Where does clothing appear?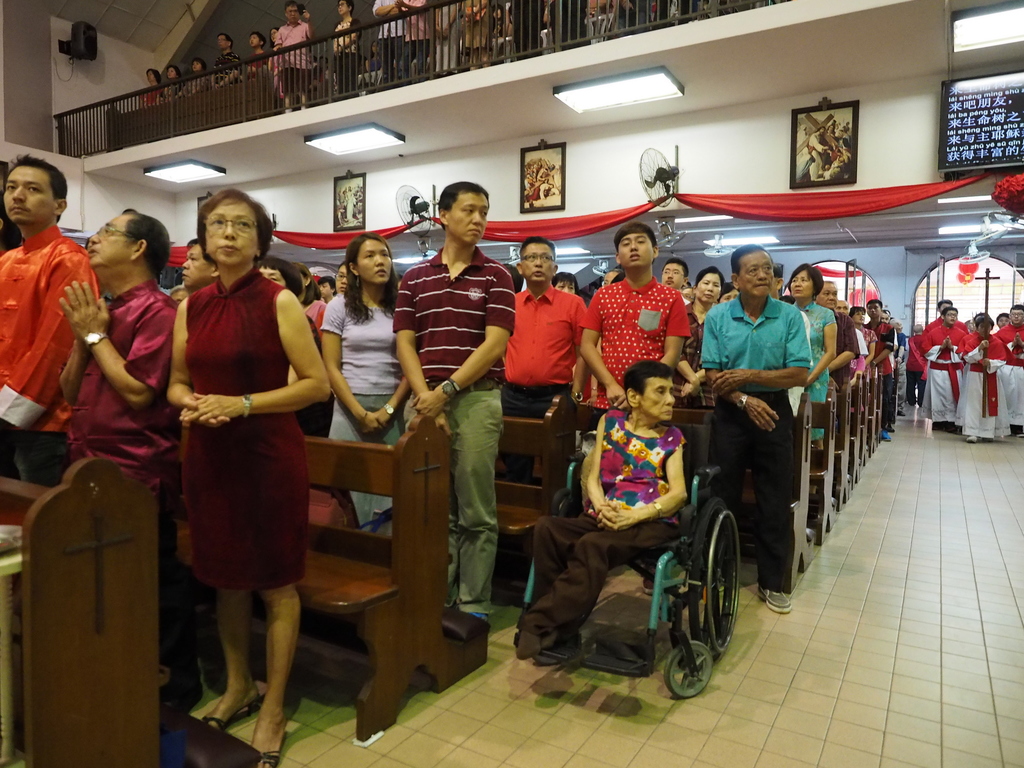
Appears at [540, 400, 688, 655].
